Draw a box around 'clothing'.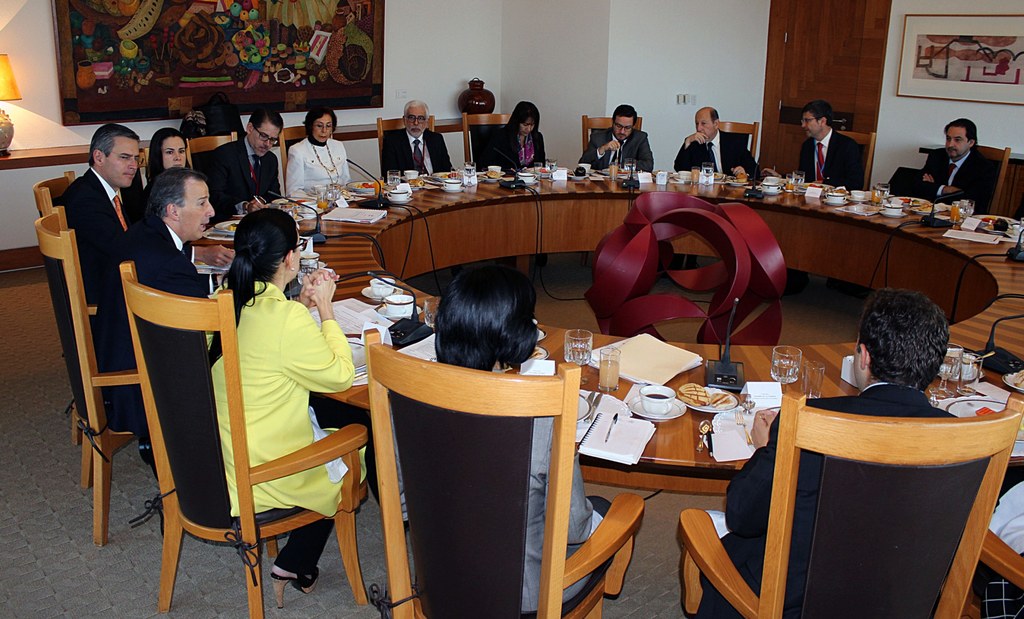
l=87, t=211, r=212, b=433.
